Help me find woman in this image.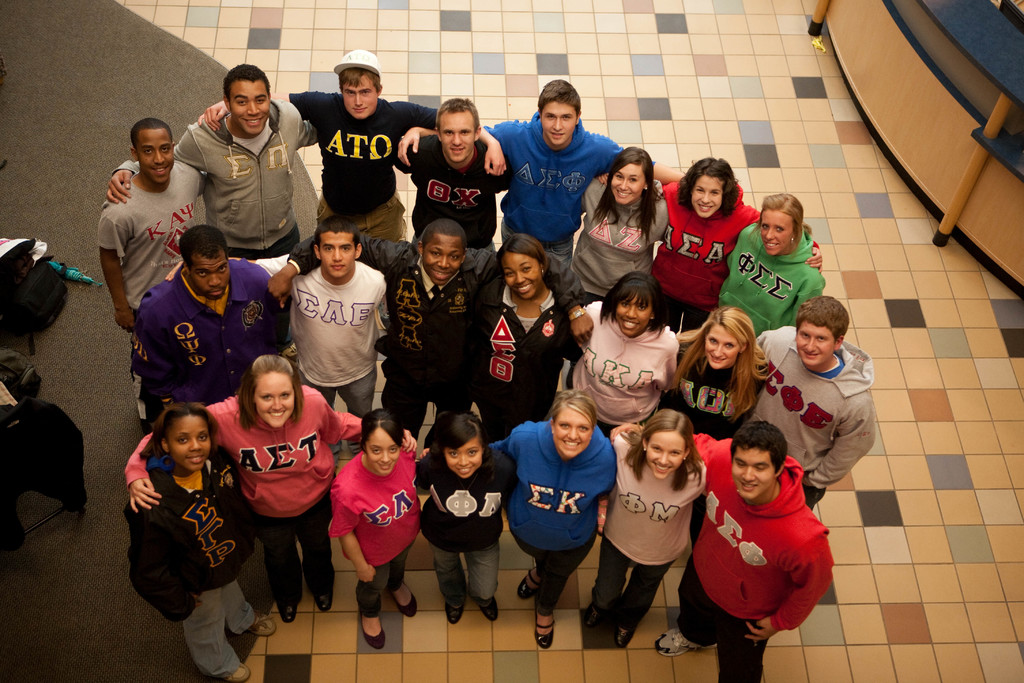
Found it: locate(570, 263, 684, 441).
